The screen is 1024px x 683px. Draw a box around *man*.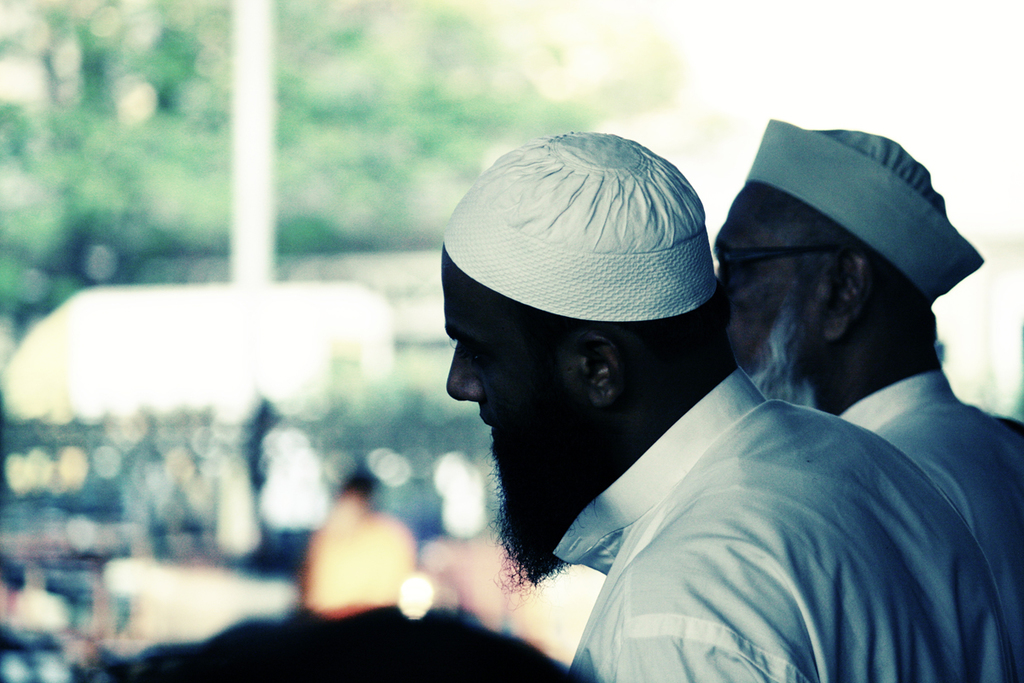
x1=428, y1=117, x2=1023, y2=682.
